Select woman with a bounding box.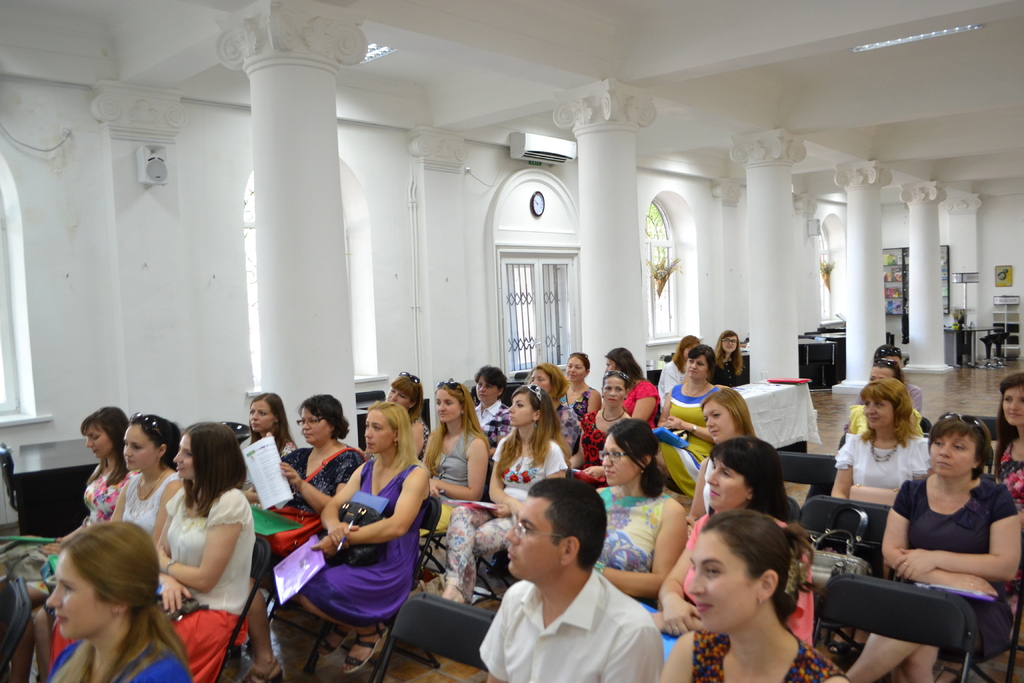
Rect(136, 424, 257, 673).
